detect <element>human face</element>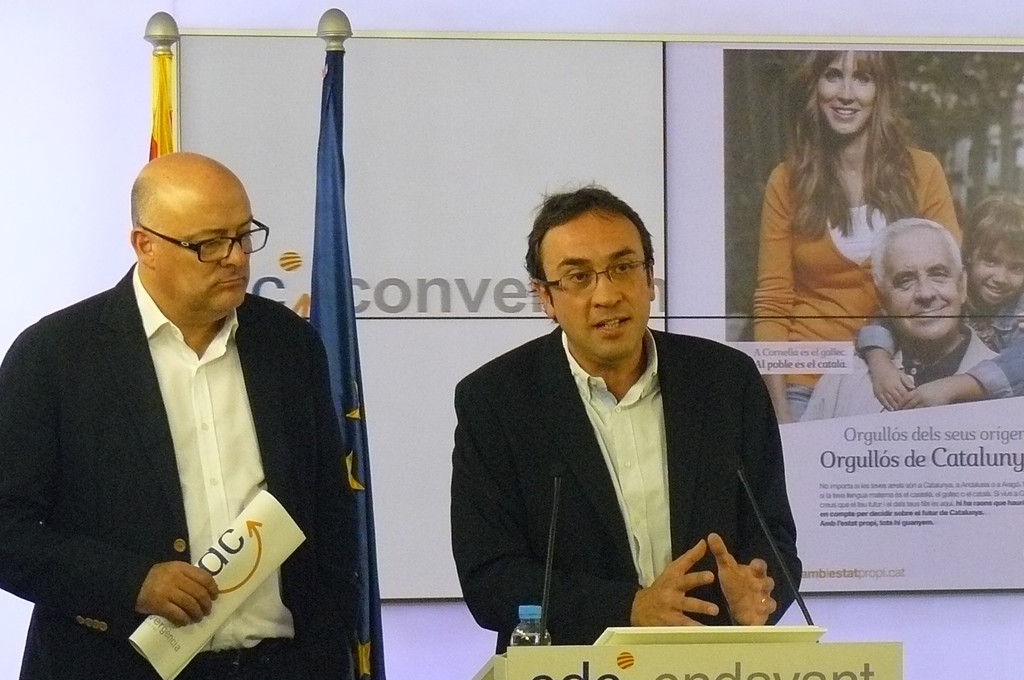
left=817, top=51, right=877, bottom=135
